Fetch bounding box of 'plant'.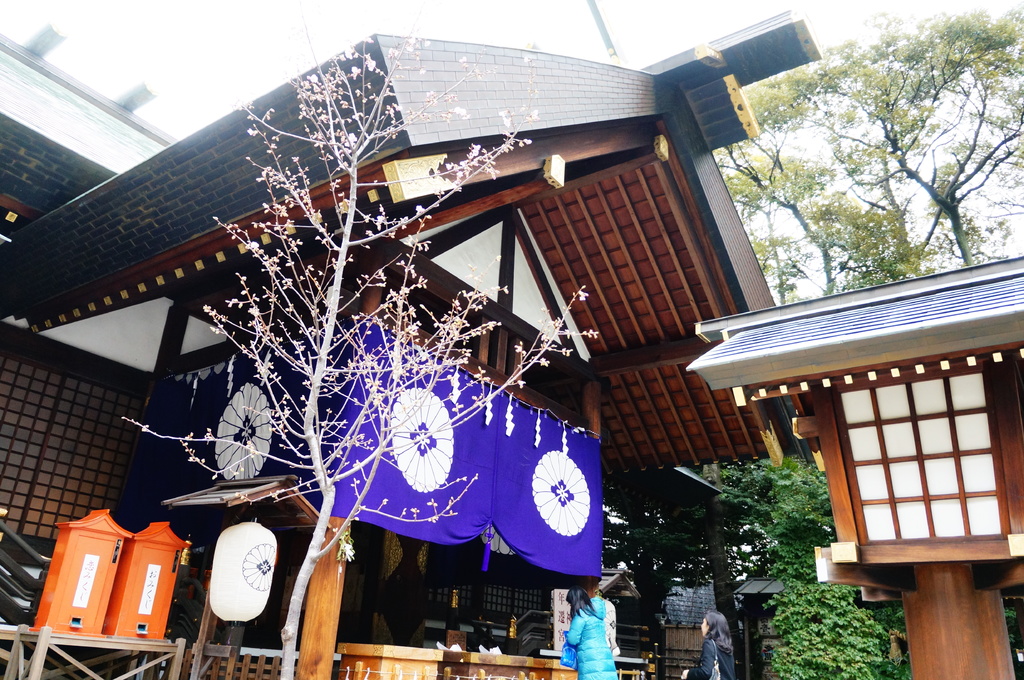
Bbox: (714, 454, 892, 679).
